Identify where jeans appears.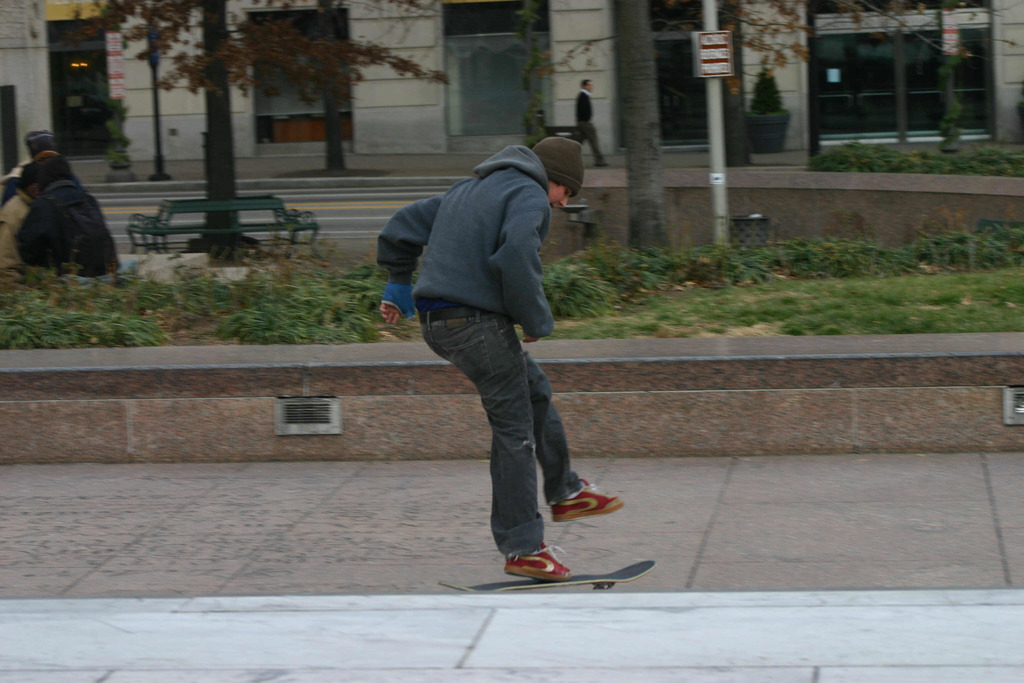
Appears at (421,292,584,576).
